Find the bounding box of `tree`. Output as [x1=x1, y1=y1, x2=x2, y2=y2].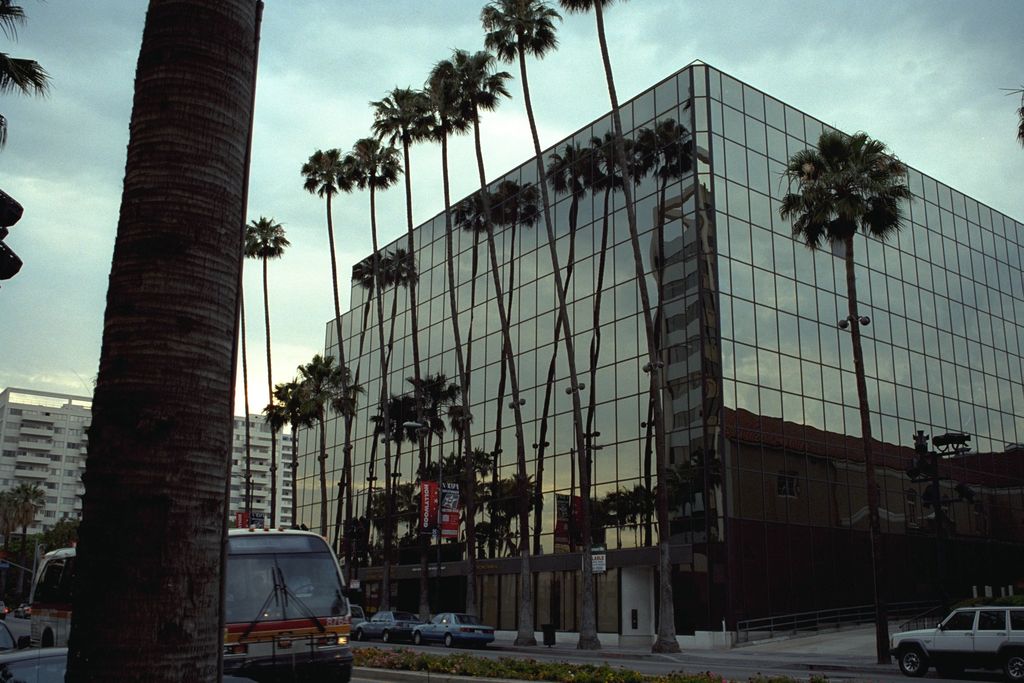
[x1=324, y1=368, x2=364, y2=549].
